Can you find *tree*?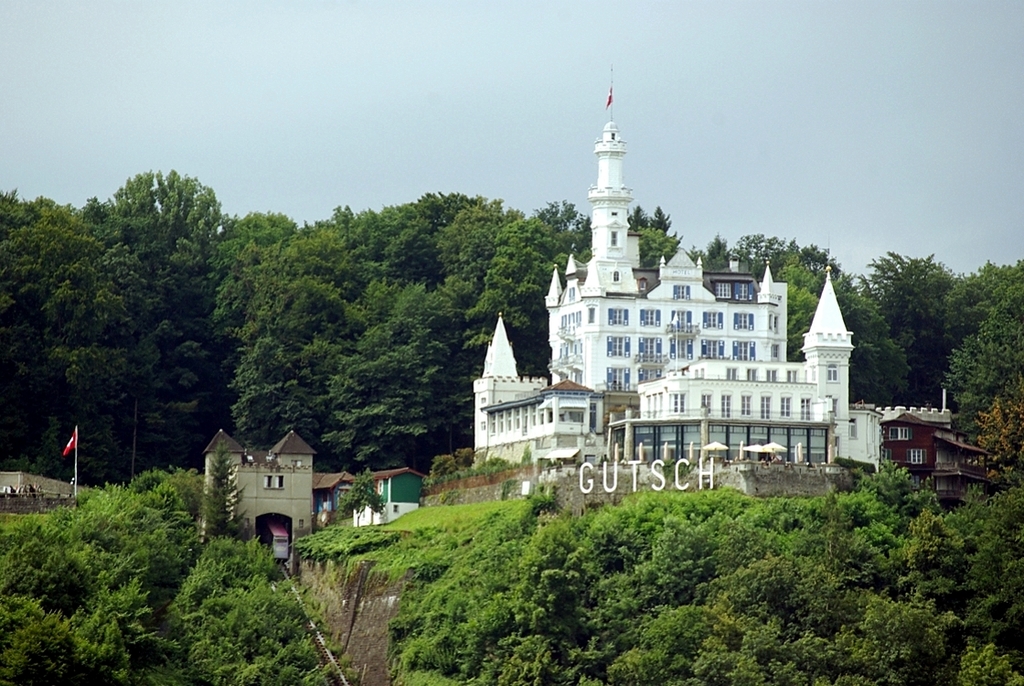
Yes, bounding box: x1=266, y1=233, x2=336, y2=363.
